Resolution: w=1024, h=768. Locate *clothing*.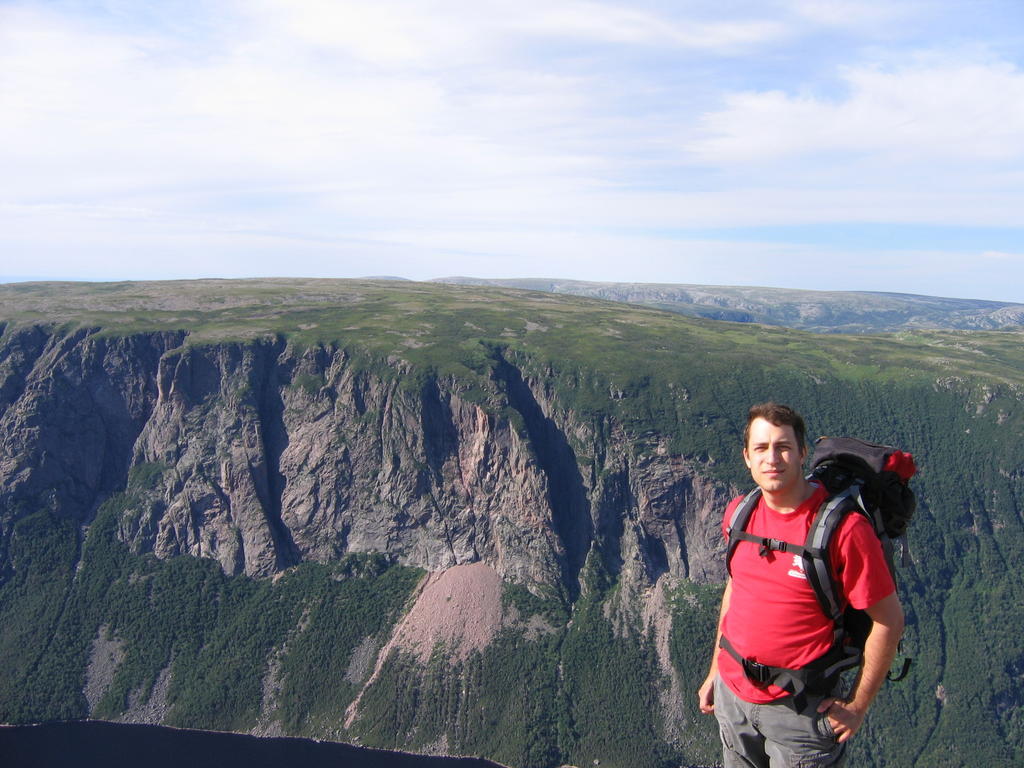
<box>715,460,898,733</box>.
